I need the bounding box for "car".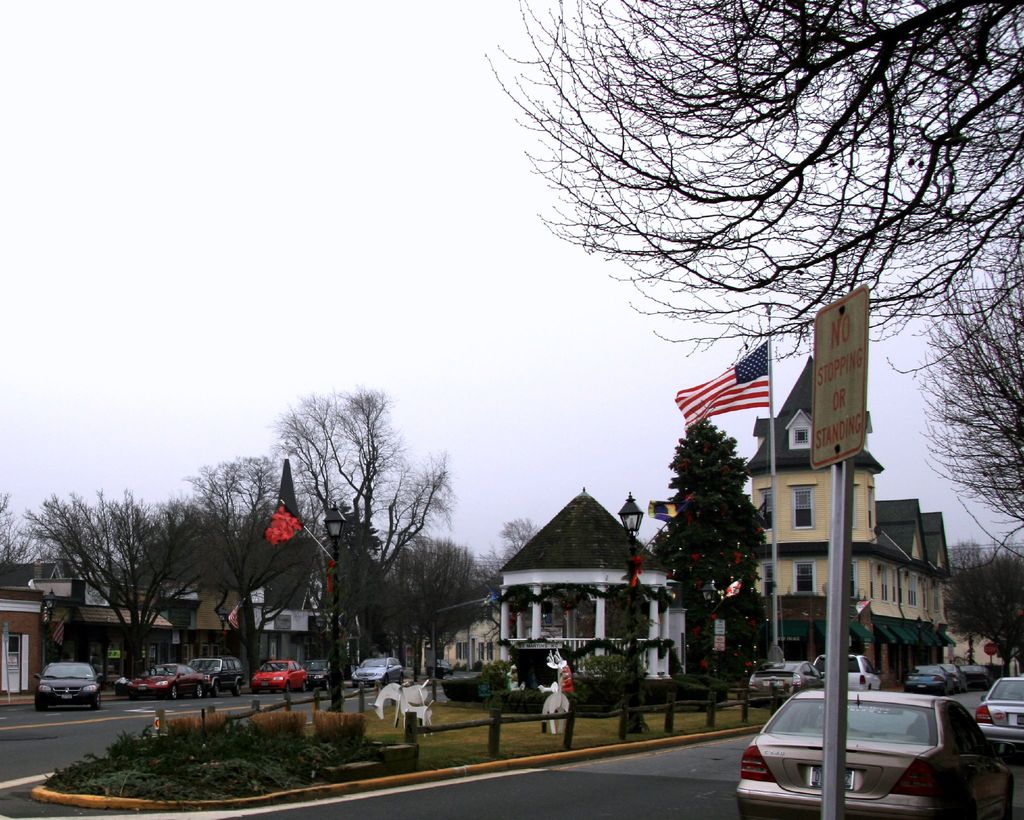
Here it is: box=[434, 659, 452, 680].
